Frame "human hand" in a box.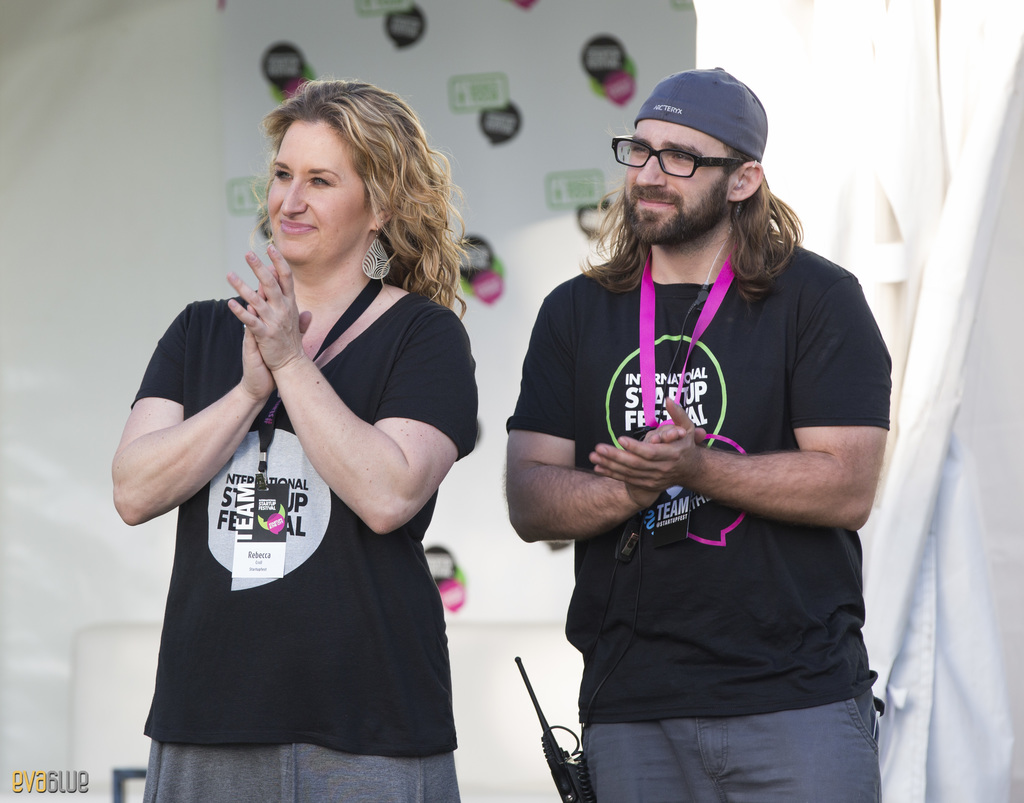
x1=644, y1=424, x2=707, y2=496.
